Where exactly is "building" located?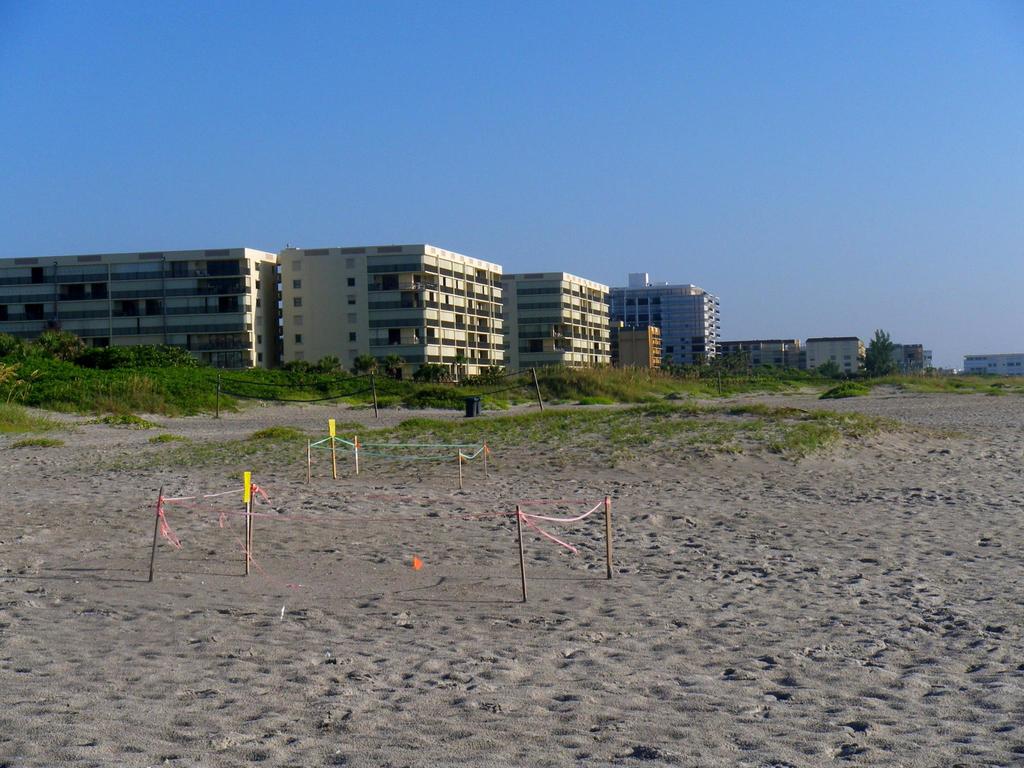
Its bounding box is [x1=504, y1=271, x2=614, y2=372].
